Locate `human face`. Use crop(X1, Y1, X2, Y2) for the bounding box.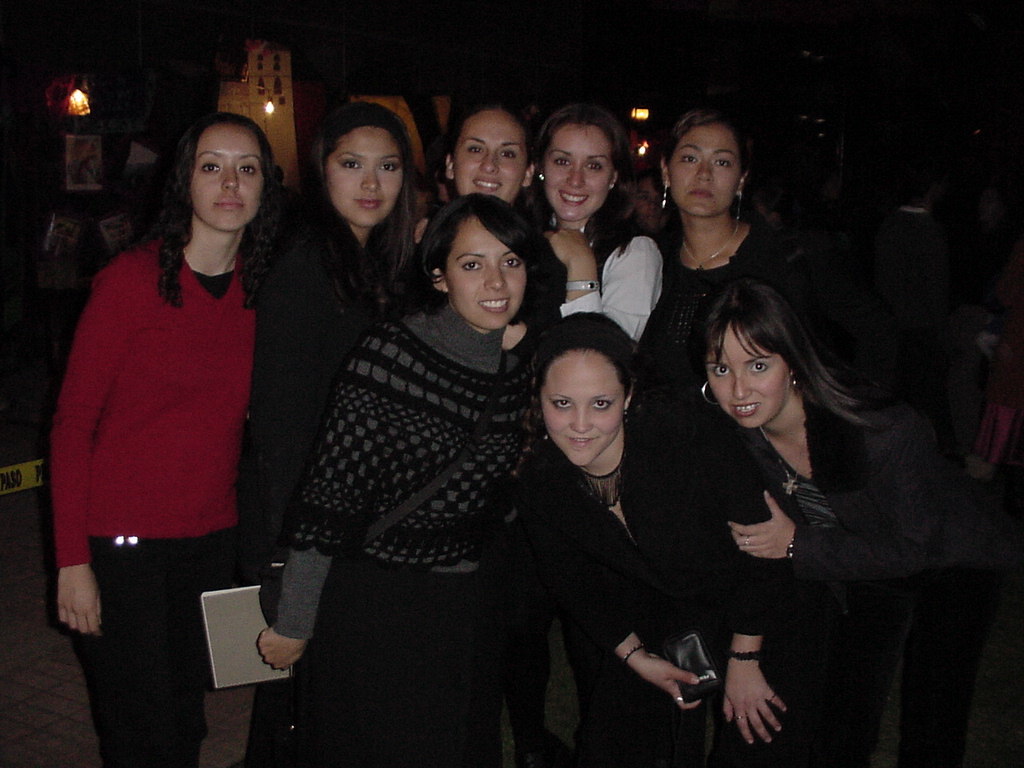
crop(546, 354, 622, 473).
